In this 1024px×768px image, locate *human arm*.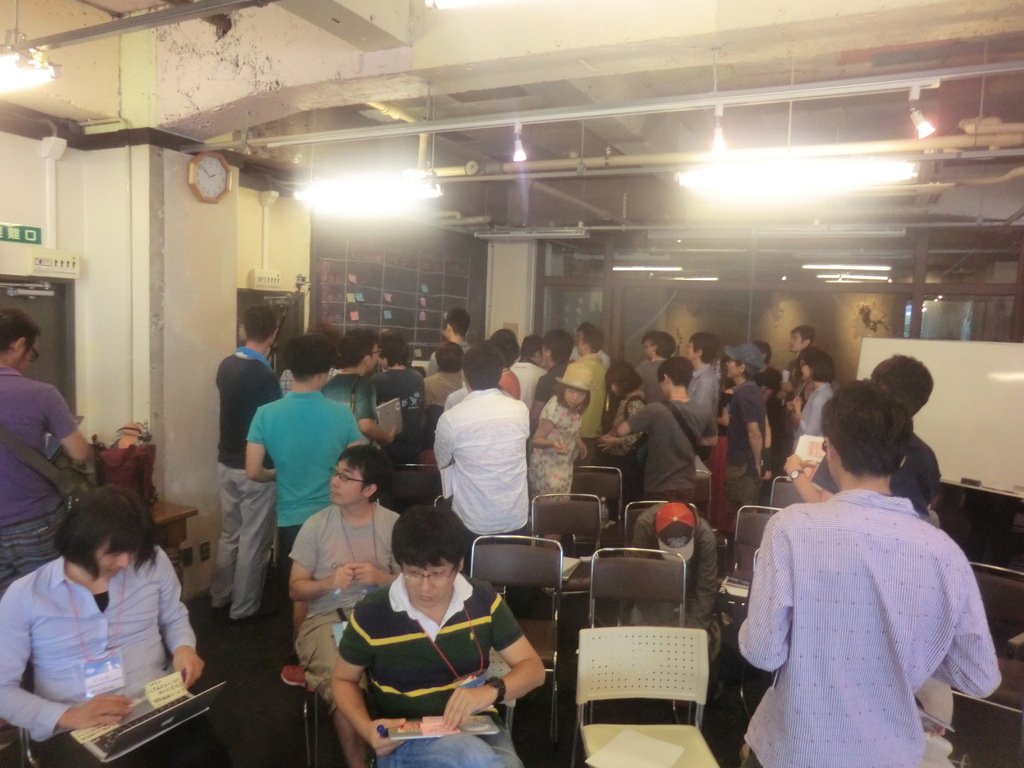
Bounding box: crop(42, 383, 92, 463).
